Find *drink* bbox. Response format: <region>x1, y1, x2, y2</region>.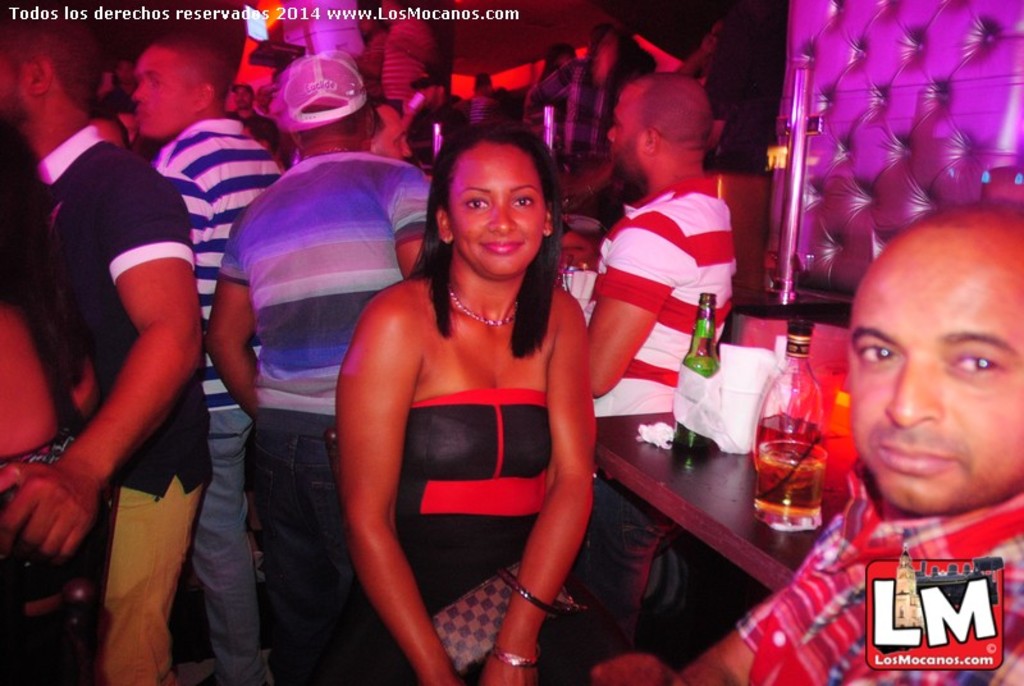
<region>671, 294, 721, 463</region>.
